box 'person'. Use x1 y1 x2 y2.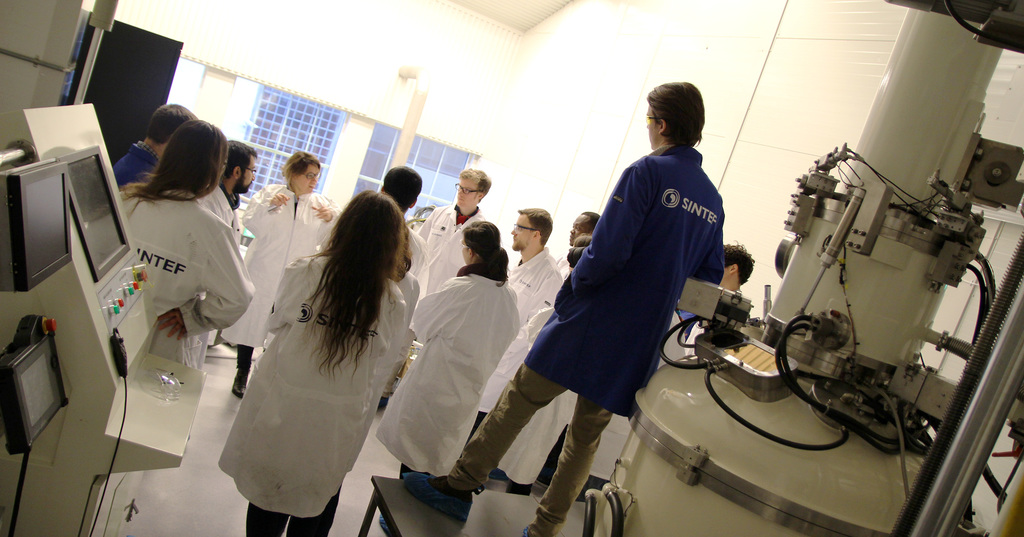
684 240 755 357.
